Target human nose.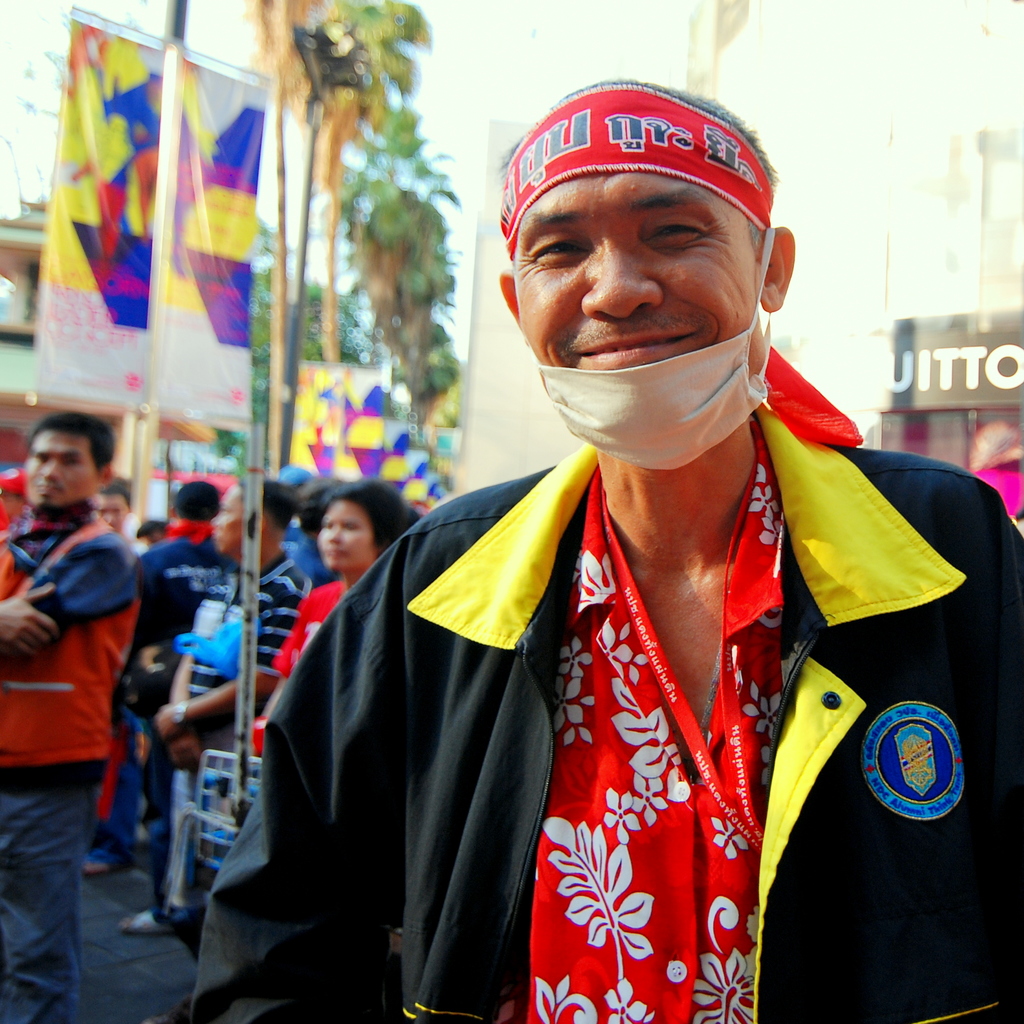
Target region: x1=580 y1=253 x2=664 y2=325.
